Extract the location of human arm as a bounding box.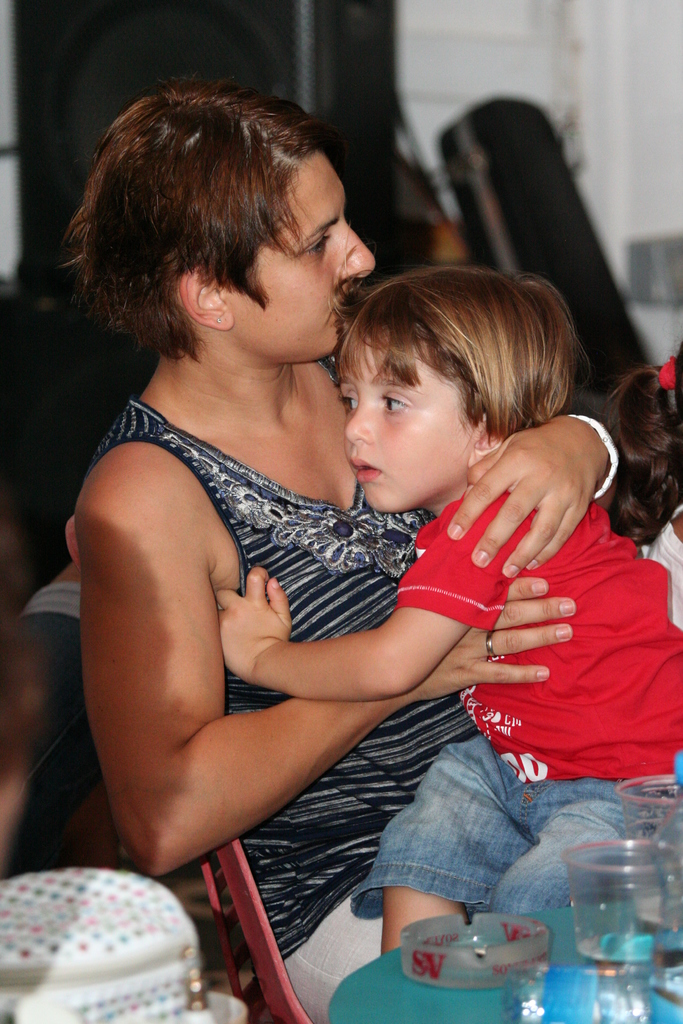
(x1=206, y1=532, x2=551, y2=712).
